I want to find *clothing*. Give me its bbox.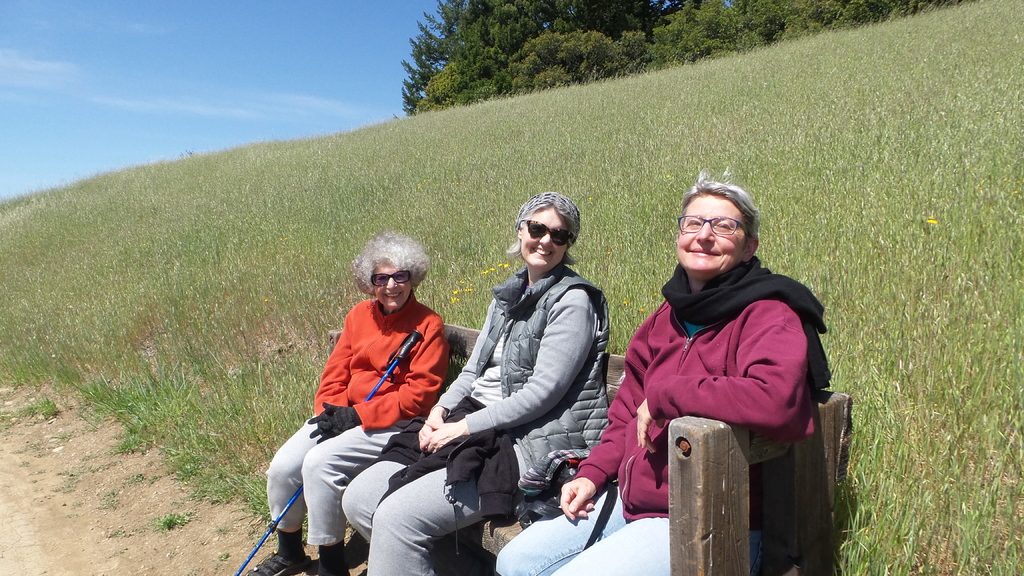
(x1=342, y1=266, x2=604, y2=575).
